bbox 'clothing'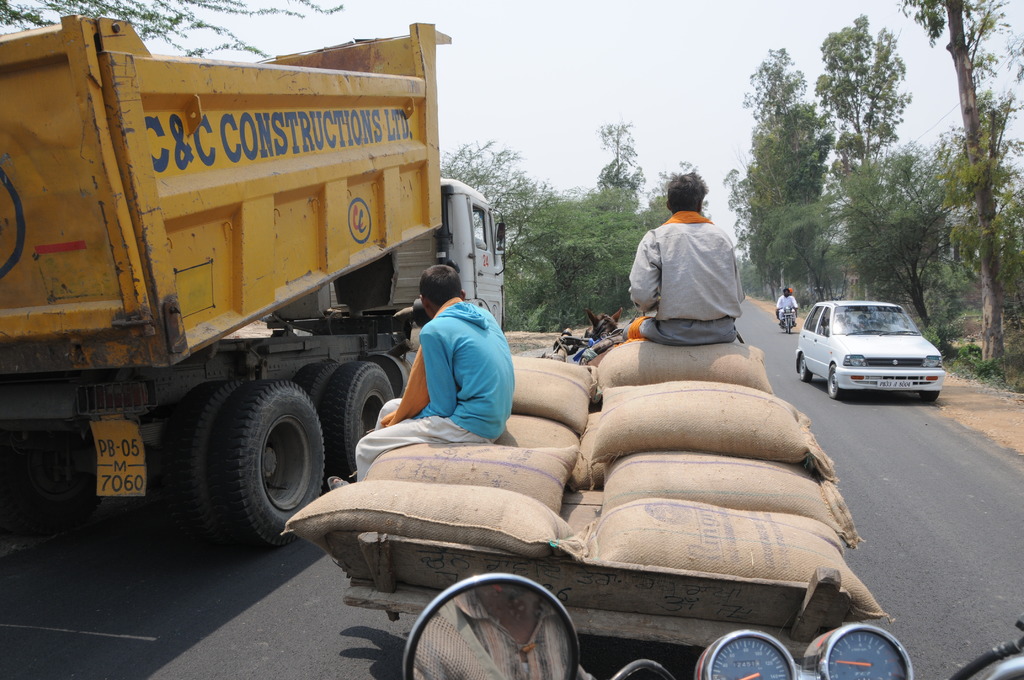
617/211/749/345
